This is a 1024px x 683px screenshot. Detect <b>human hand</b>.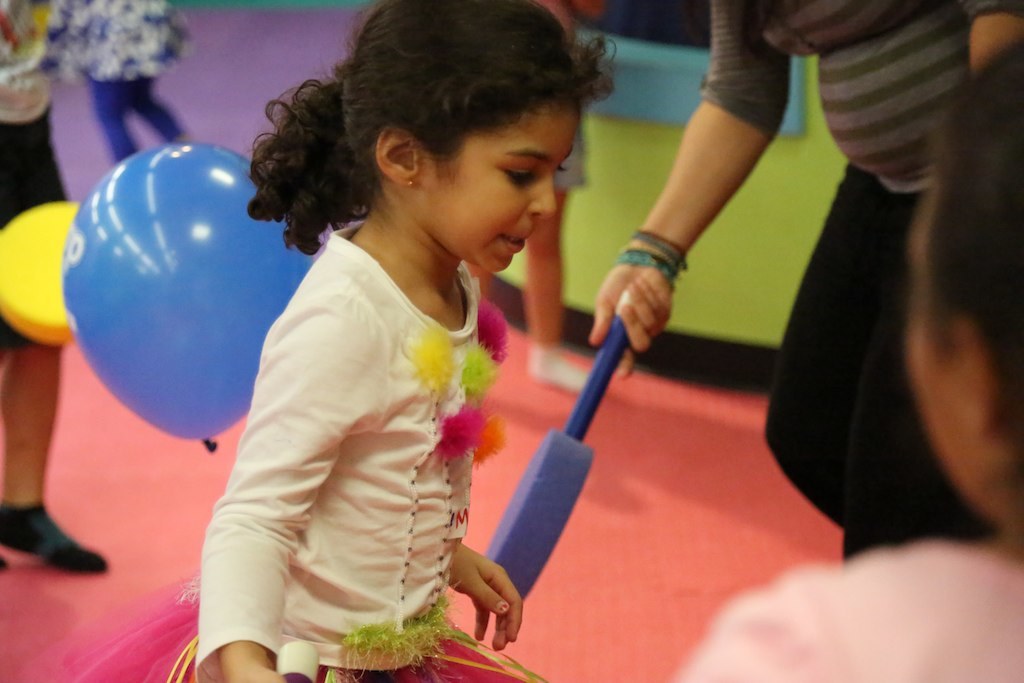
detection(220, 665, 288, 682).
